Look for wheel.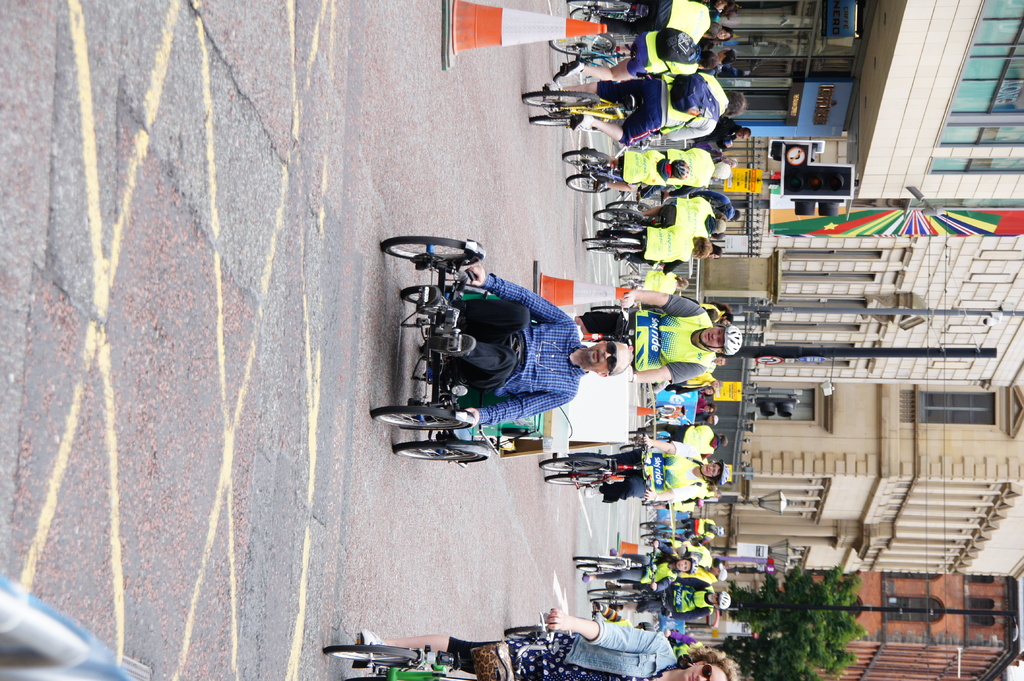
Found: detection(518, 95, 602, 108).
